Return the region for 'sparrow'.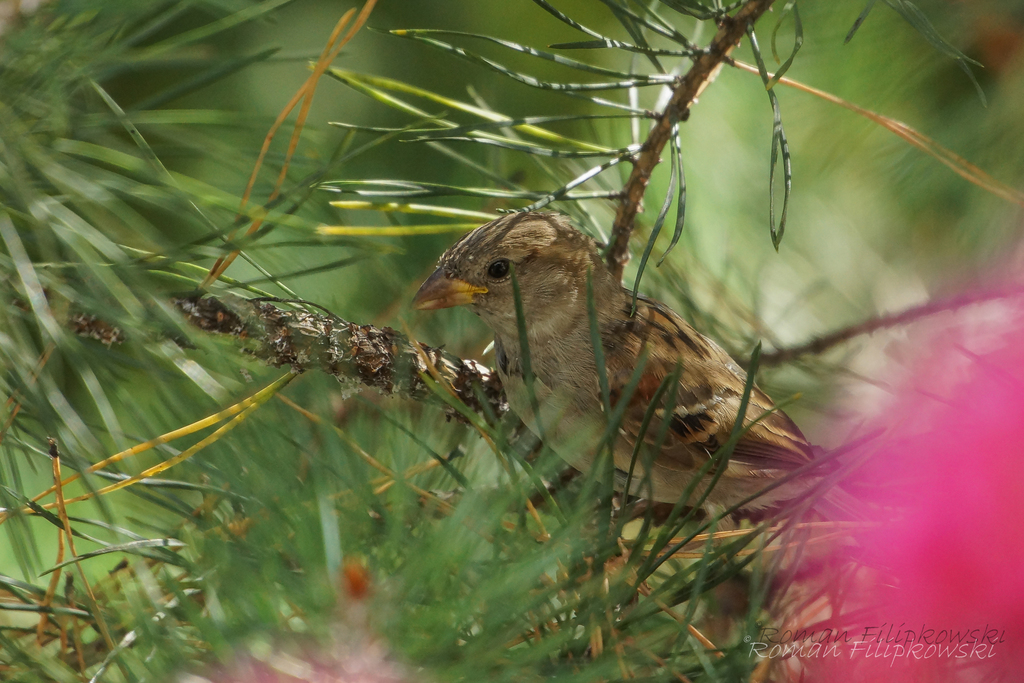
region(408, 217, 856, 561).
